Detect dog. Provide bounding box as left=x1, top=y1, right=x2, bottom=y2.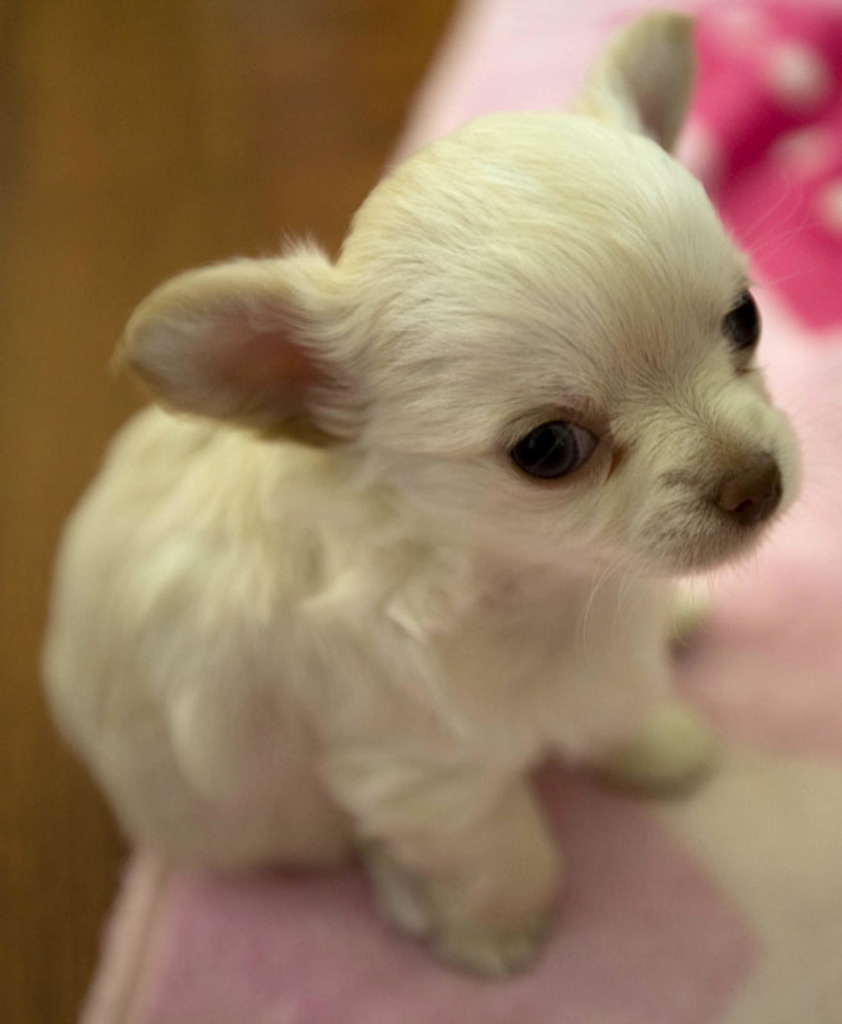
left=47, top=4, right=811, bottom=983.
